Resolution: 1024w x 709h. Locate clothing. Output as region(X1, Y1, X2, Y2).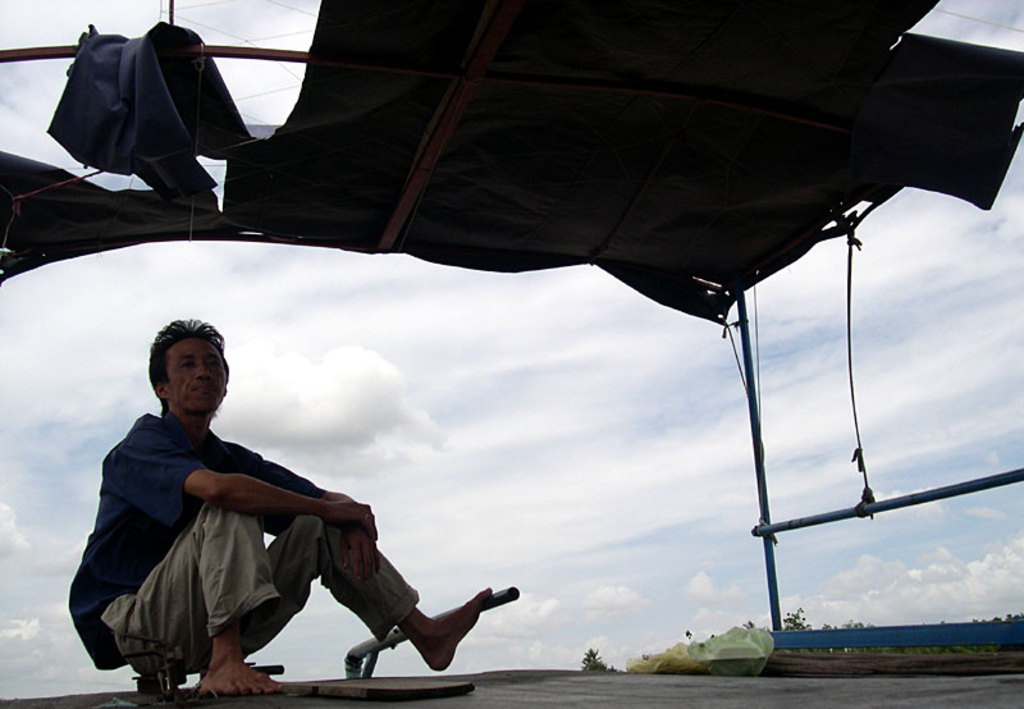
region(61, 415, 424, 671).
